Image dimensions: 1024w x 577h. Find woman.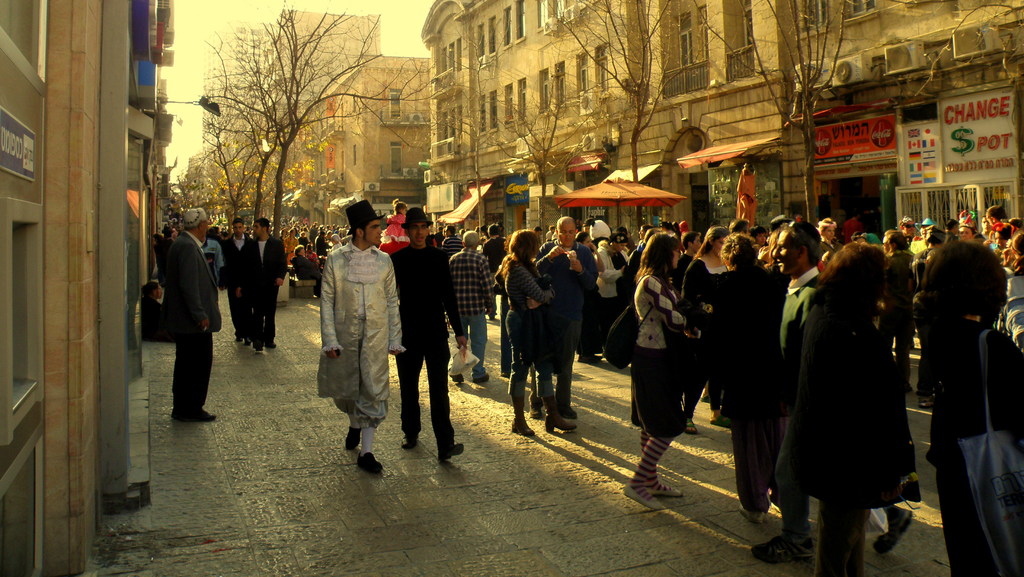
bbox=[576, 228, 607, 361].
